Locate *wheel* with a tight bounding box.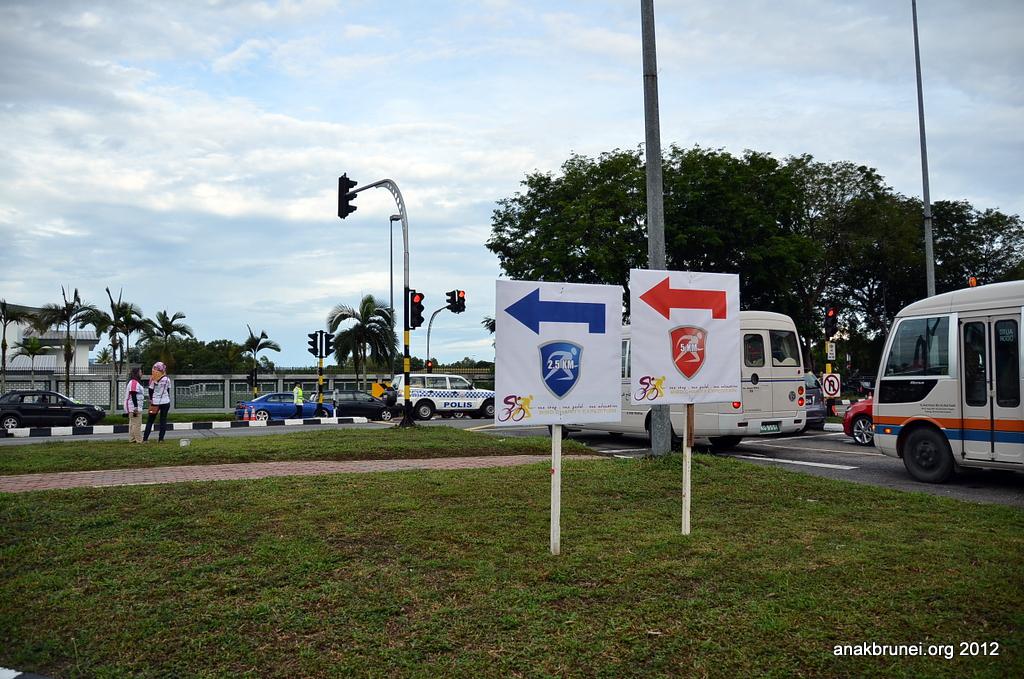
box(383, 410, 393, 421).
